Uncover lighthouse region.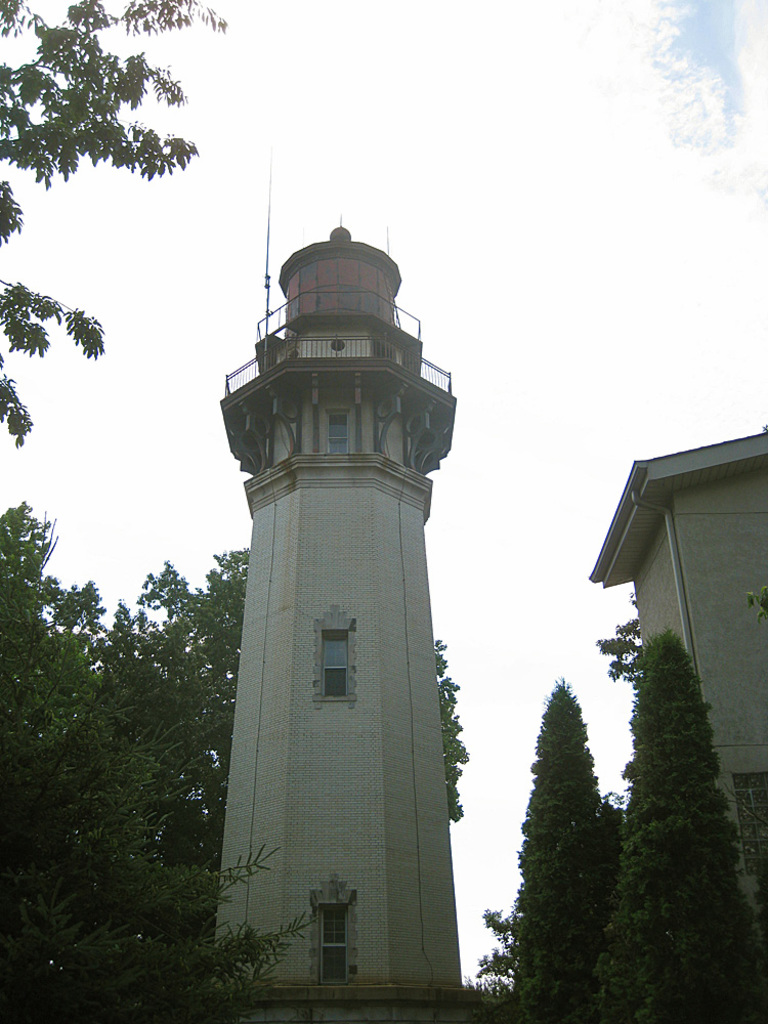
Uncovered: <bbox>194, 173, 493, 1010</bbox>.
